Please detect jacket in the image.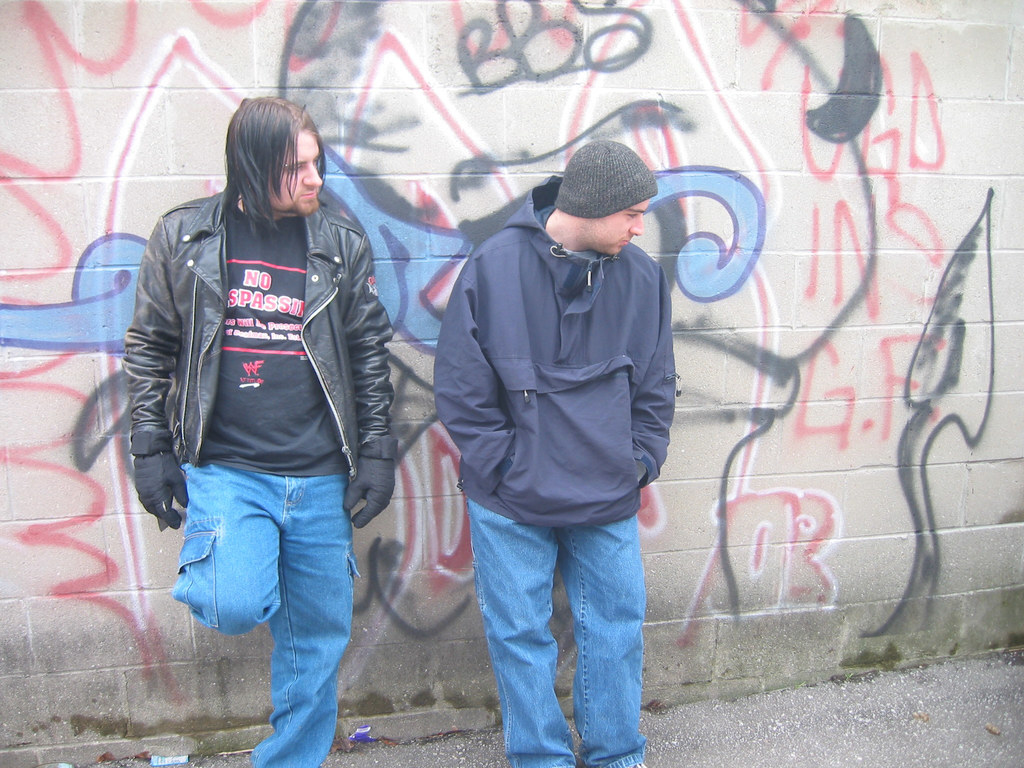
bbox(422, 166, 680, 536).
